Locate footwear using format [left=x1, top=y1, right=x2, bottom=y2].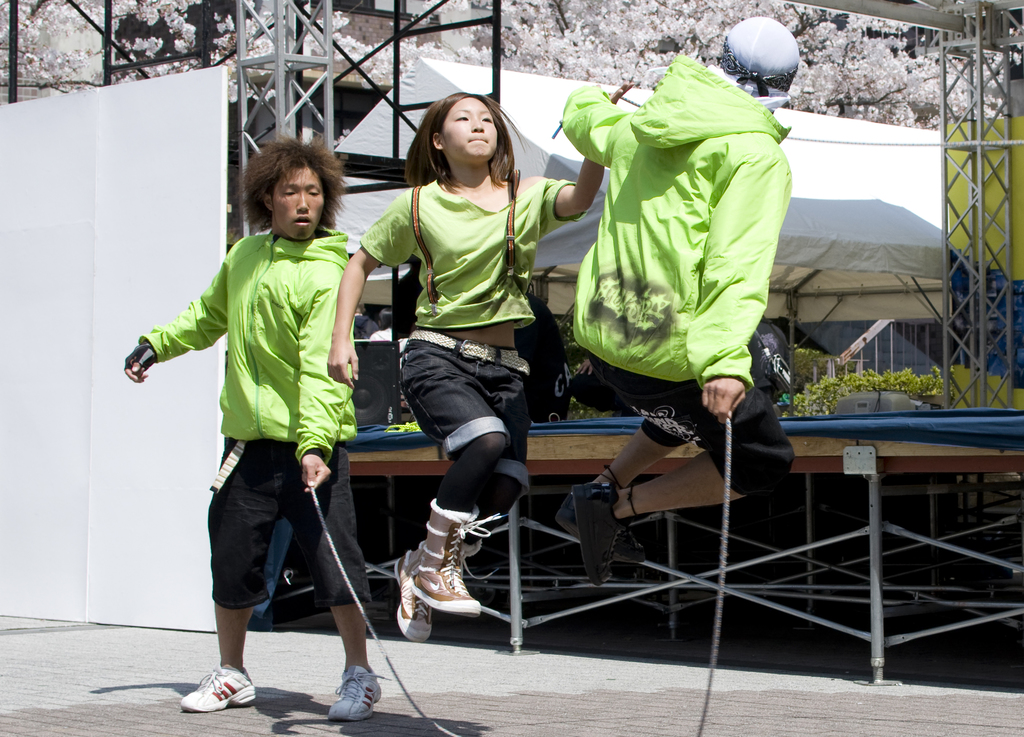
[left=179, top=663, right=259, bottom=717].
